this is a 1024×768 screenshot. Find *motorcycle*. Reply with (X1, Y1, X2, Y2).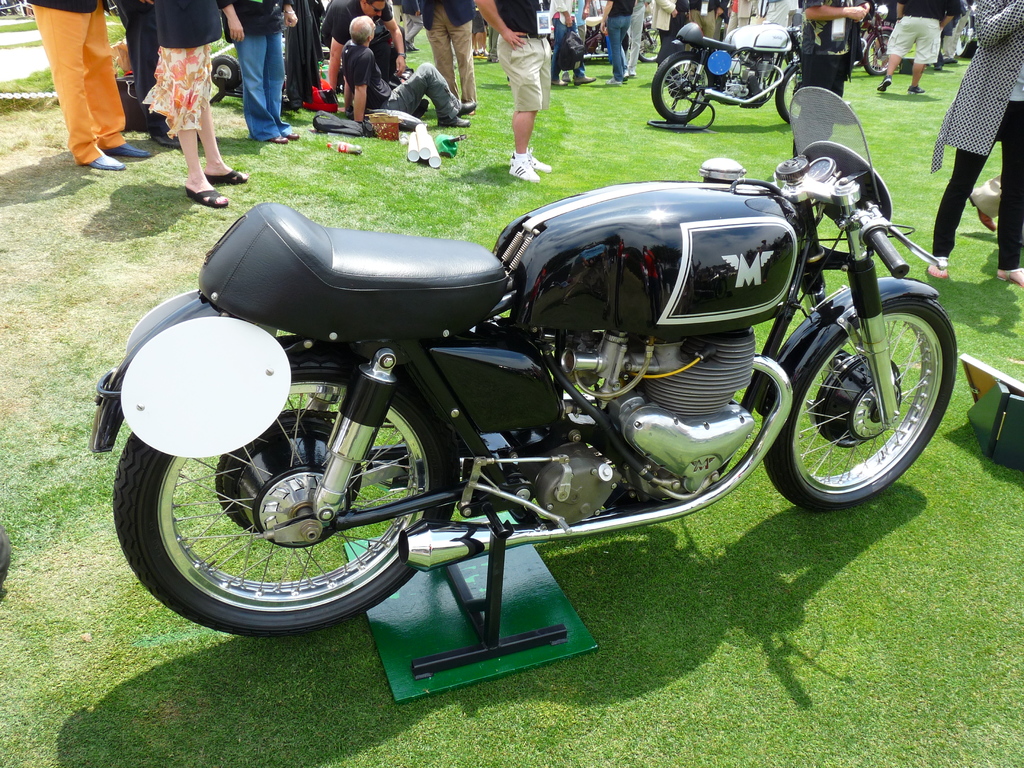
(792, 0, 892, 84).
